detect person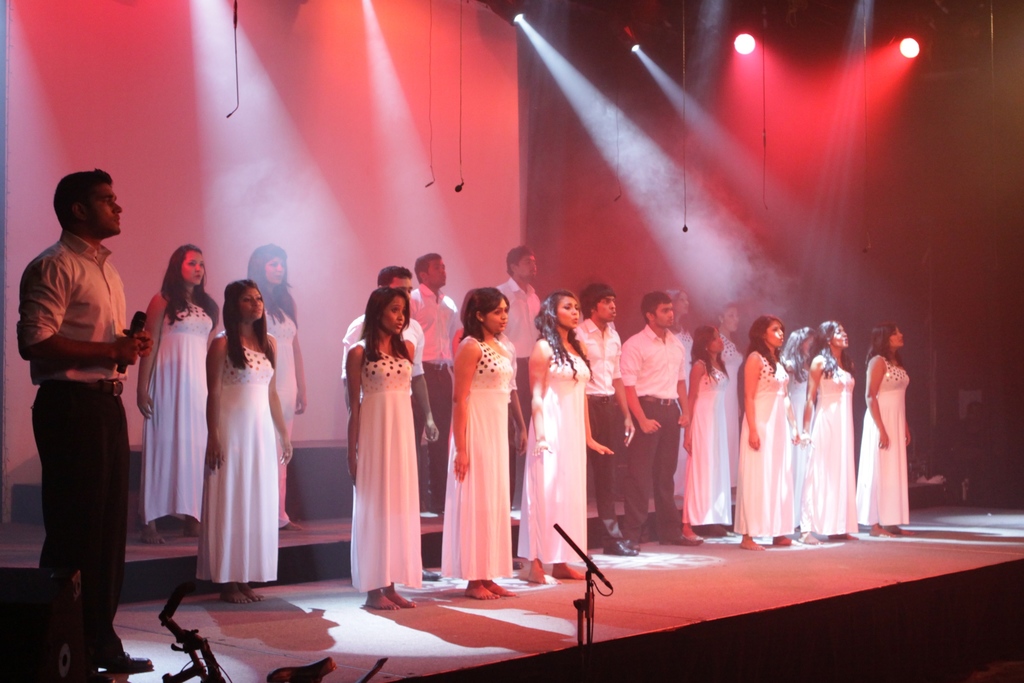
region(856, 323, 924, 534)
